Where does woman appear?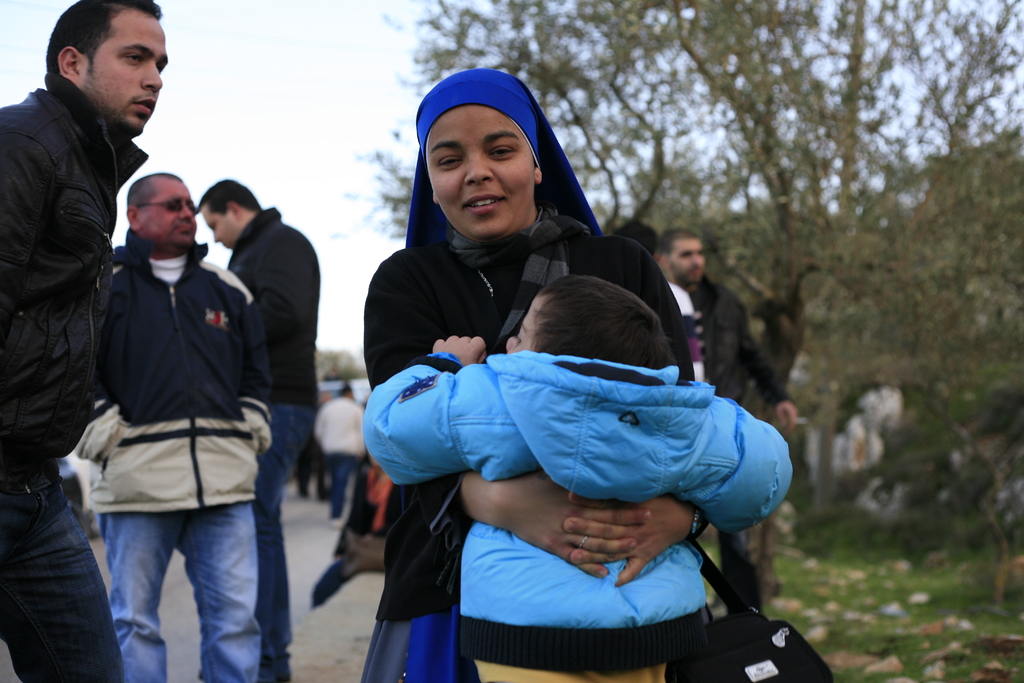
Appears at detection(347, 121, 811, 679).
